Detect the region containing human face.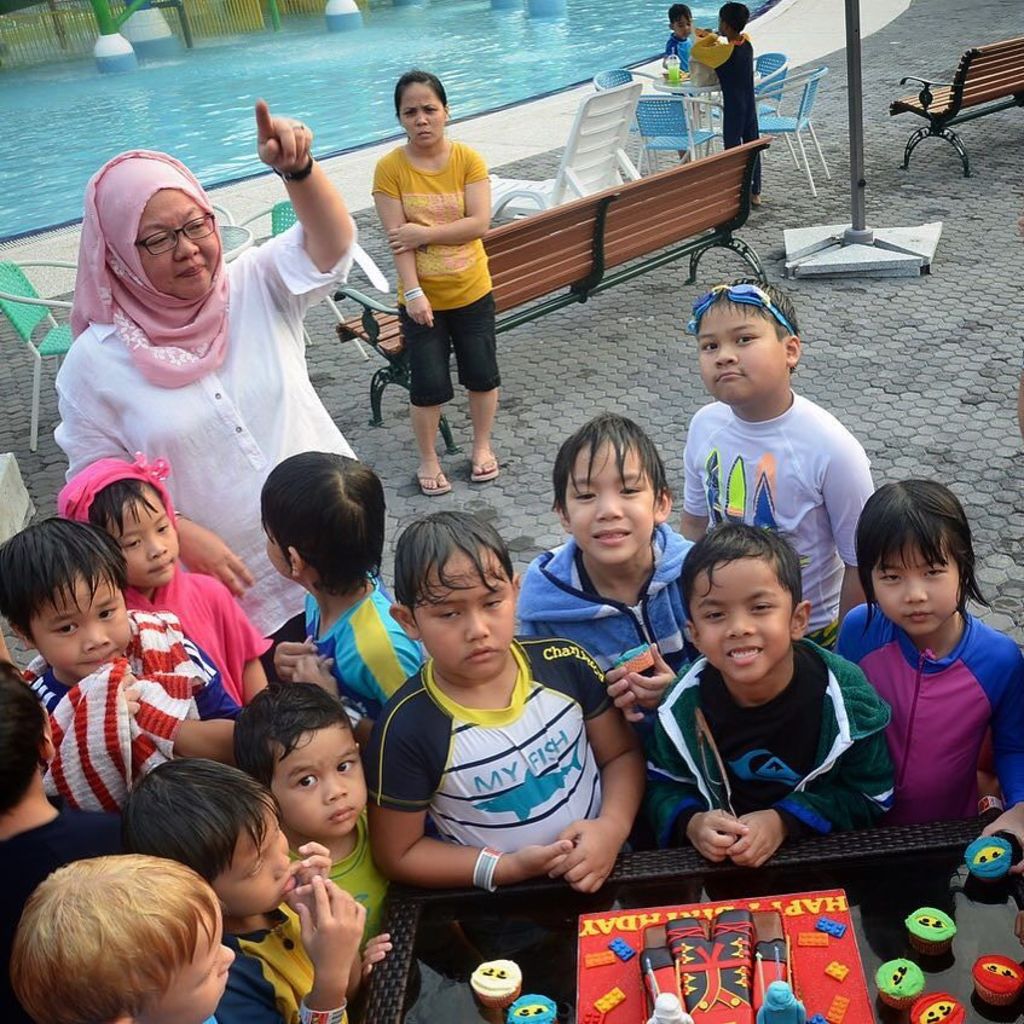
Rect(671, 13, 693, 37).
